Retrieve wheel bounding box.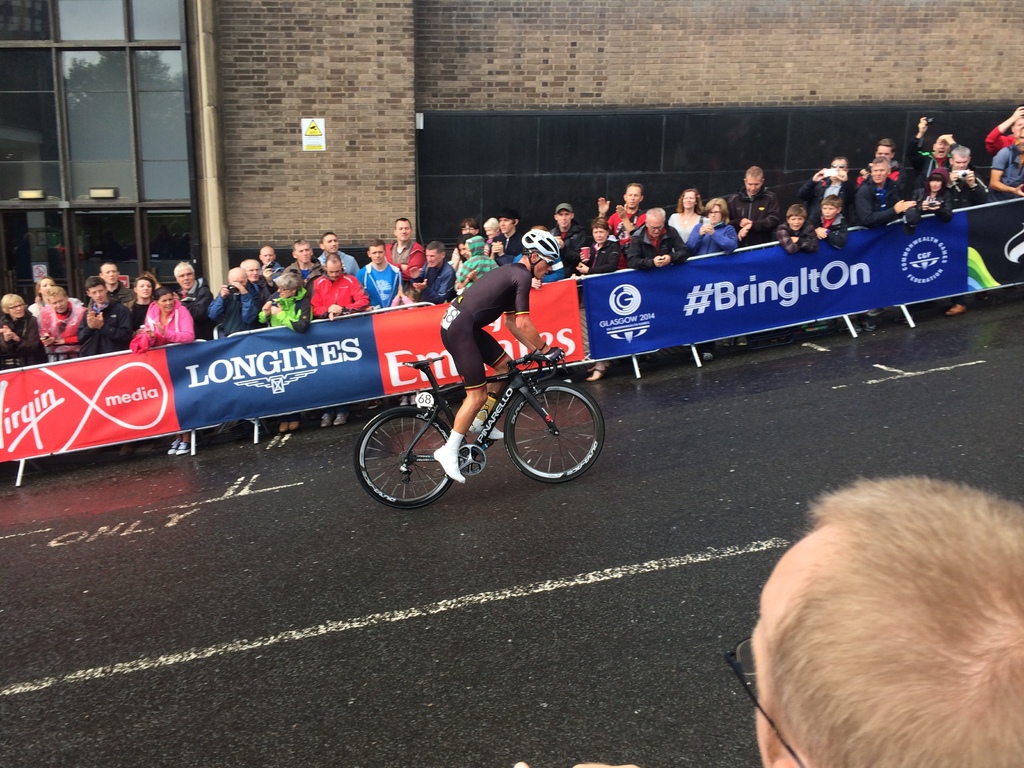
Bounding box: select_region(505, 381, 604, 483).
